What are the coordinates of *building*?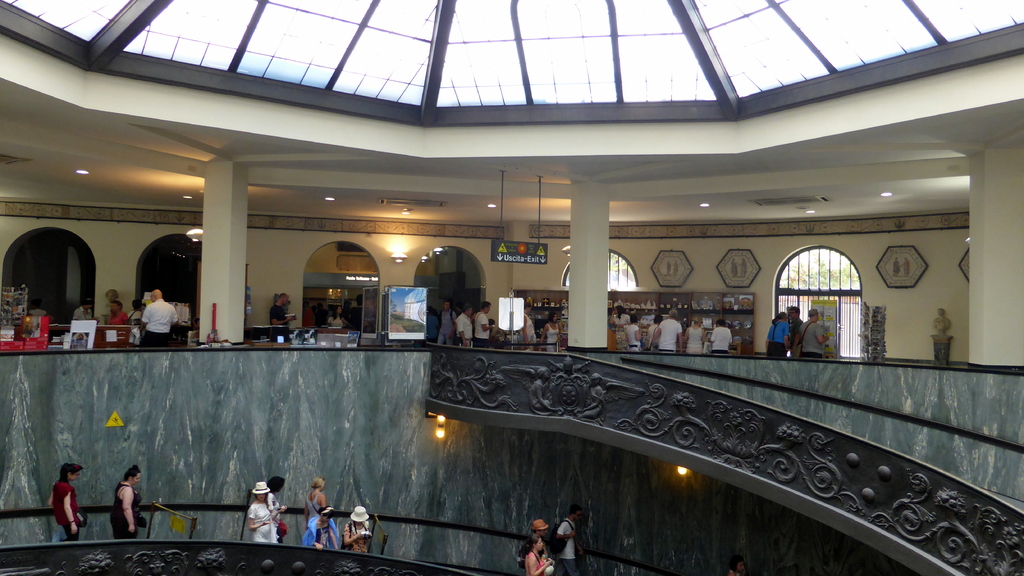
BBox(0, 0, 1023, 575).
